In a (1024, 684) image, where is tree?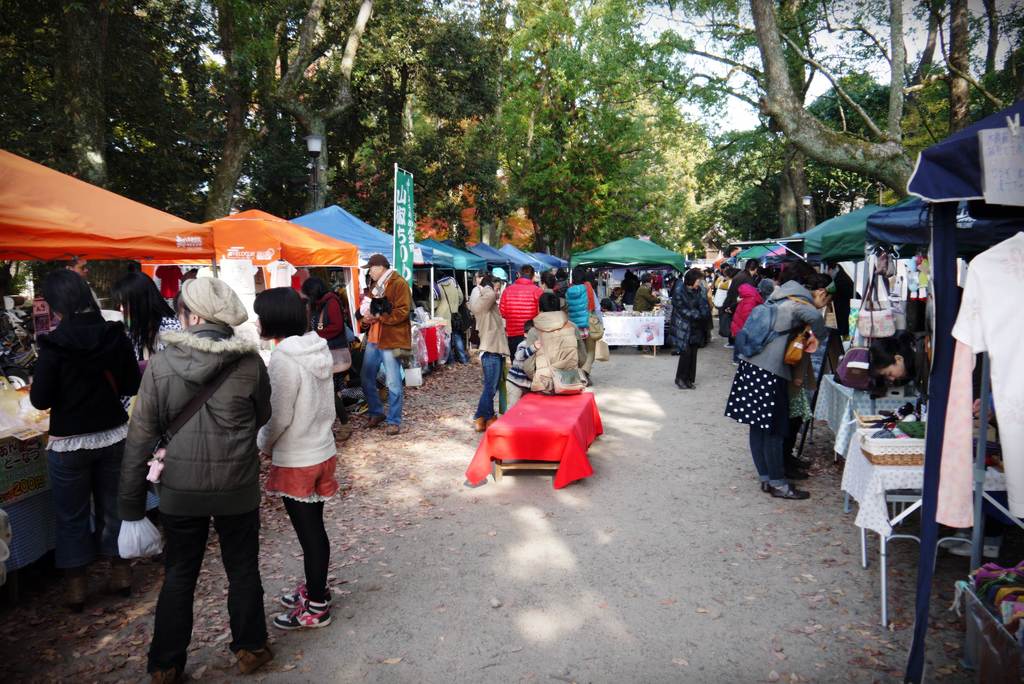
(24, 0, 474, 227).
